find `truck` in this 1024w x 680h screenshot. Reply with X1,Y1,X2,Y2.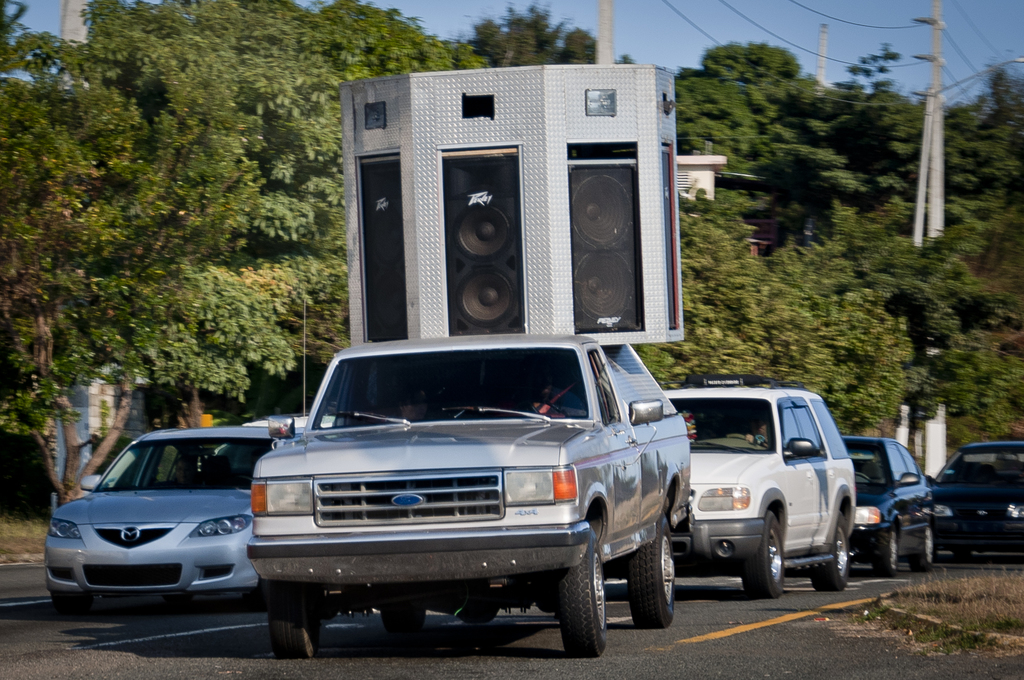
210,323,703,660.
